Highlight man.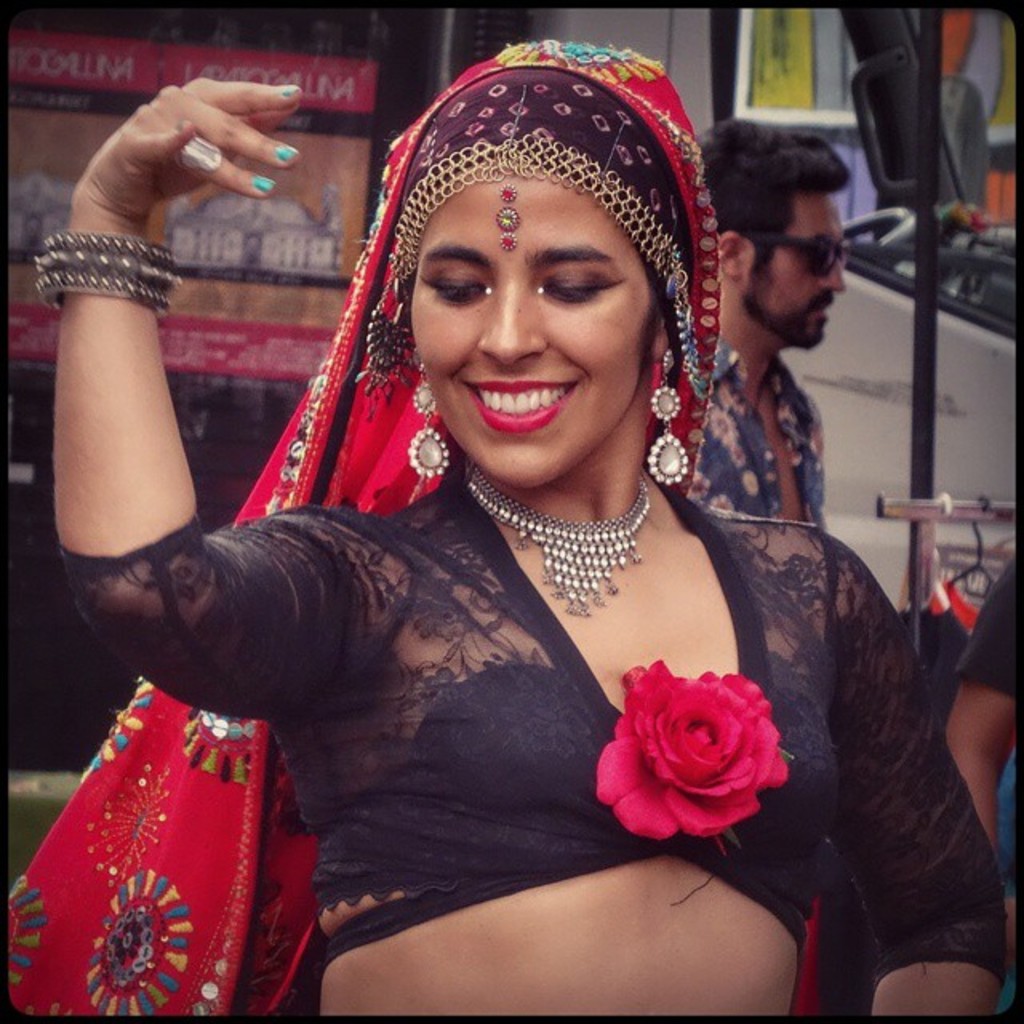
Highlighted region: 30/72/950/1008.
